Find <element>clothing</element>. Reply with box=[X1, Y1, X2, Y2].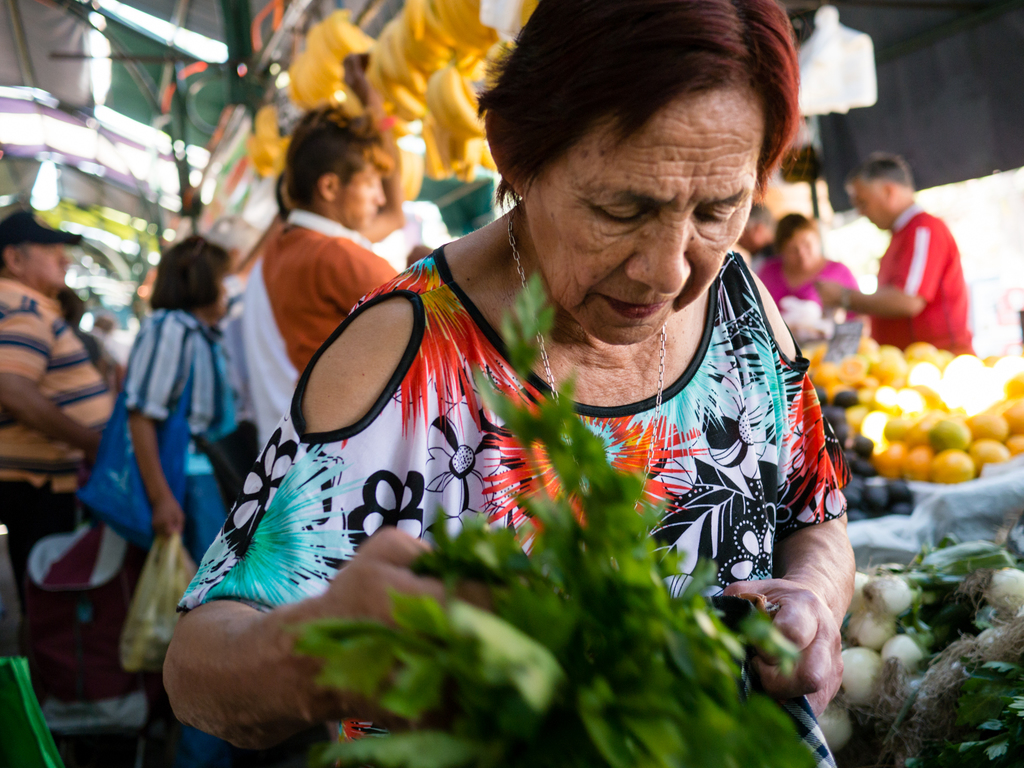
box=[117, 303, 227, 589].
